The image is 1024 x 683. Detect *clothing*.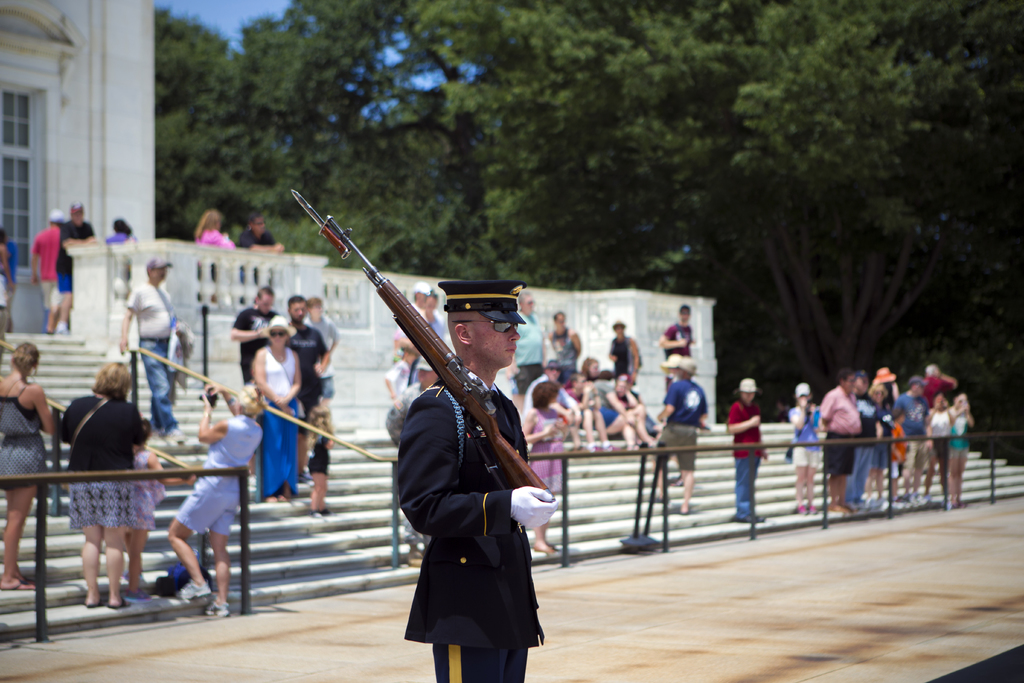
Detection: (left=173, top=414, right=269, bottom=532).
